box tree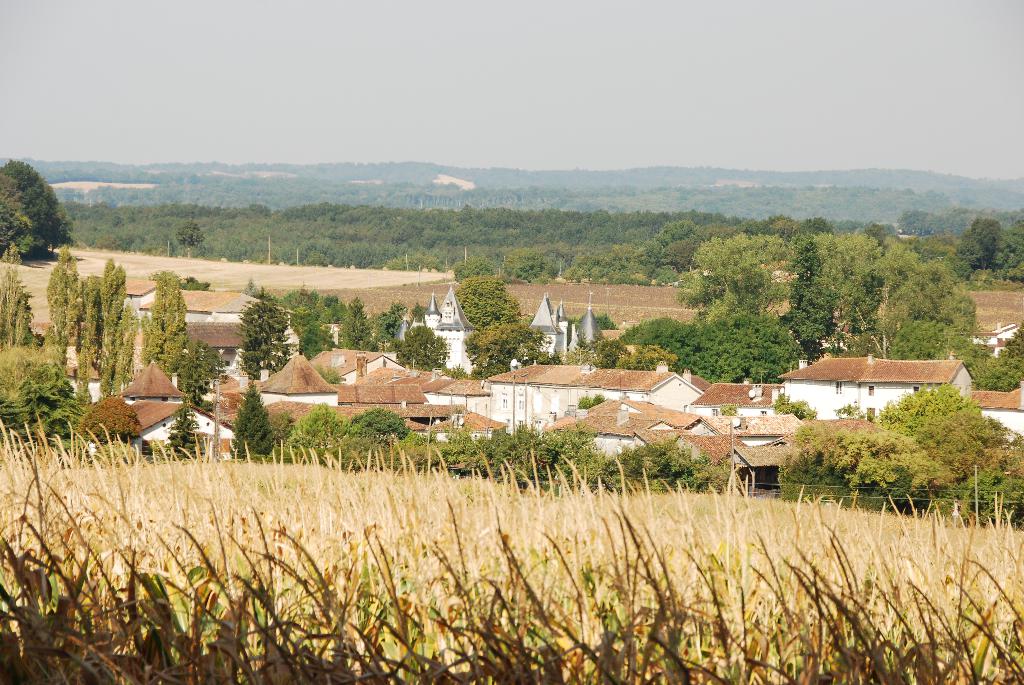
{"left": 0, "top": 264, "right": 35, "bottom": 348}
